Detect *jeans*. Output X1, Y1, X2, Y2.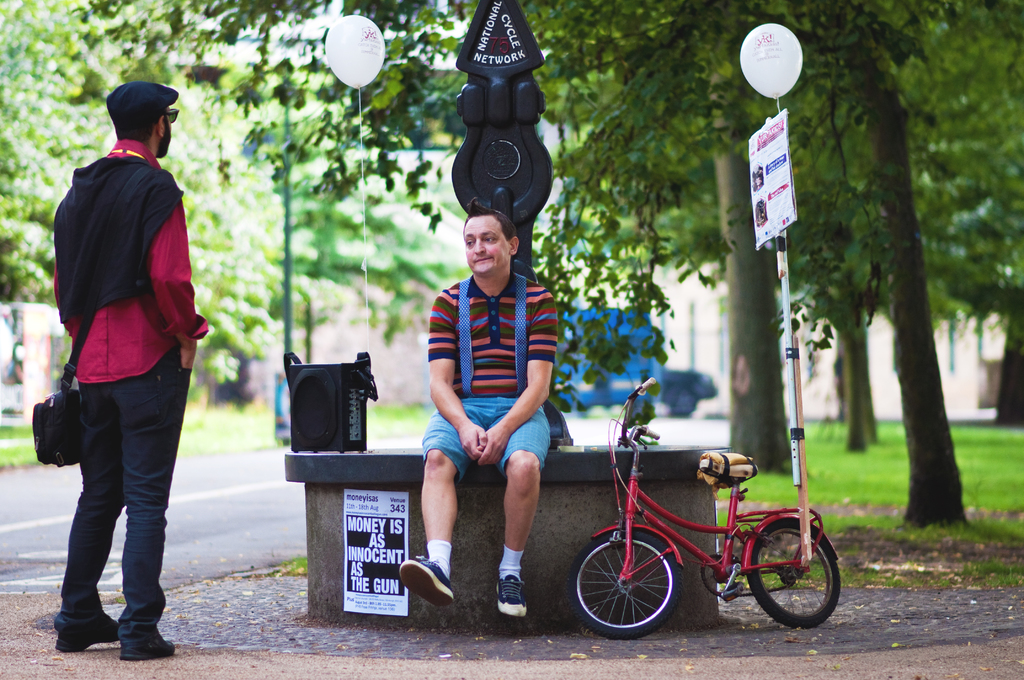
74, 358, 182, 663.
